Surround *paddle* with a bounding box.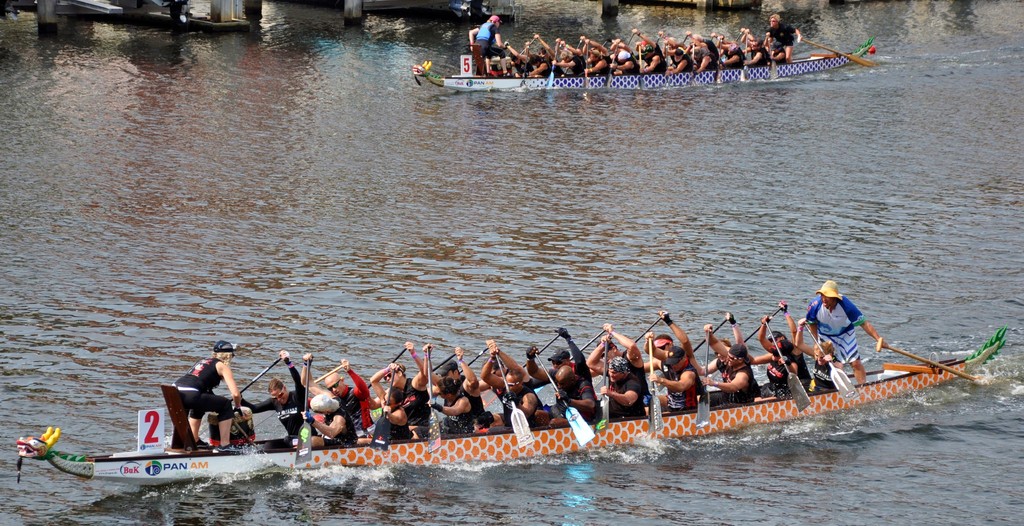
<bbox>366, 347, 405, 388</bbox>.
